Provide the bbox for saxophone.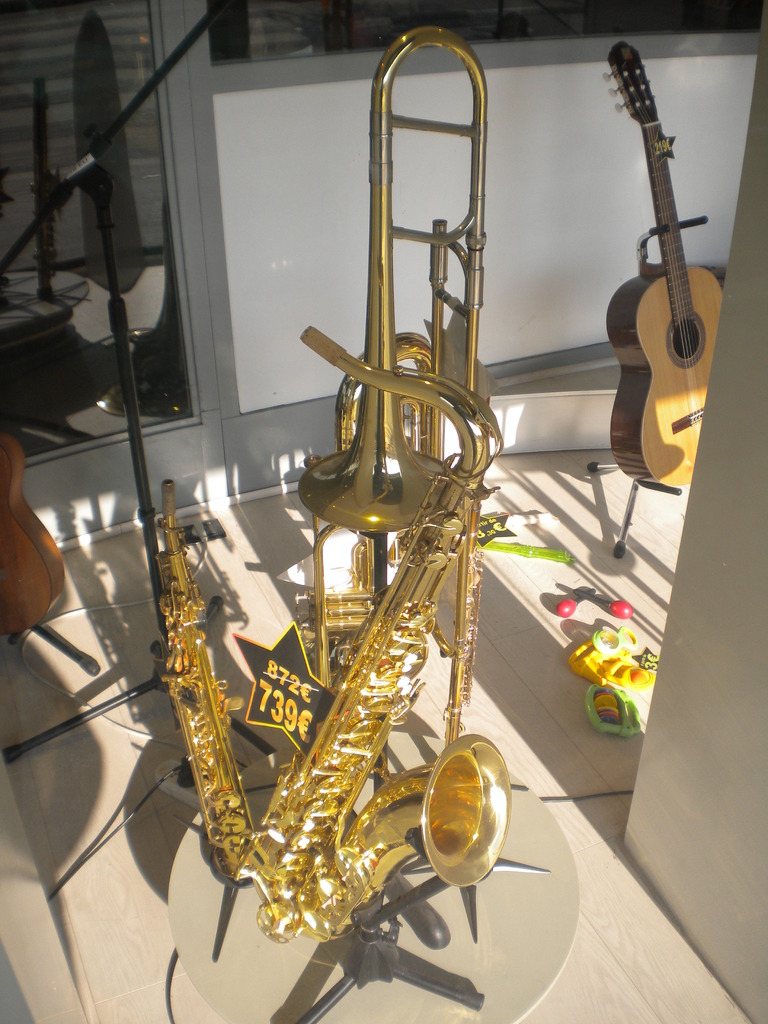
detection(157, 12, 514, 949).
